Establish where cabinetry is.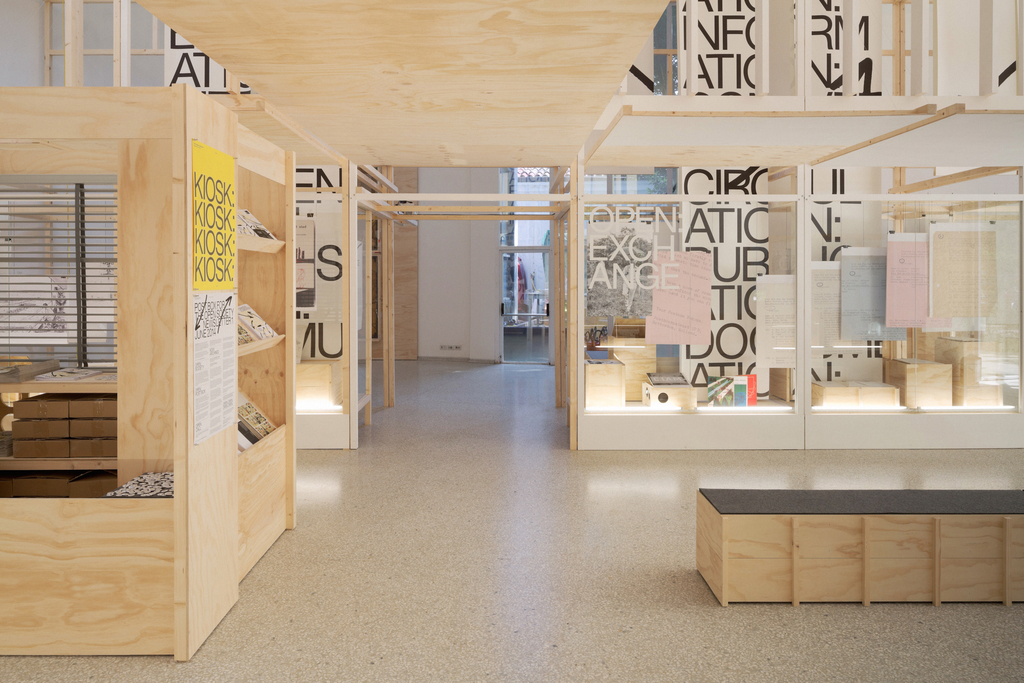
Established at bbox=[762, 369, 801, 407].
